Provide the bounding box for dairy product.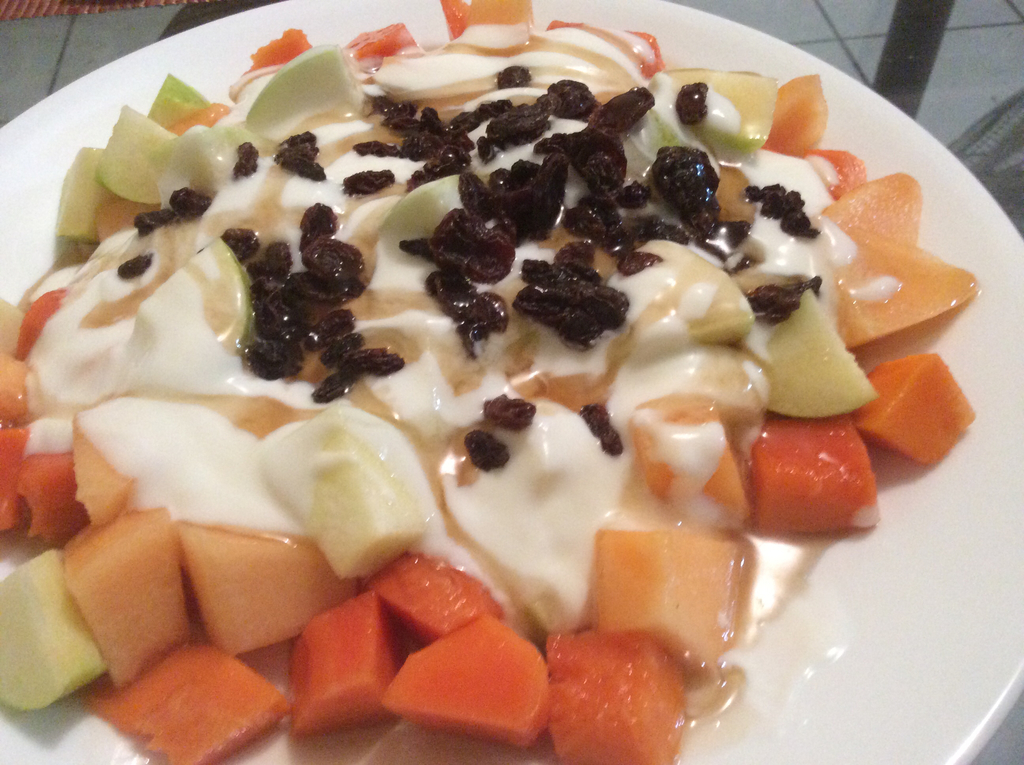
<box>0,50,1016,757</box>.
